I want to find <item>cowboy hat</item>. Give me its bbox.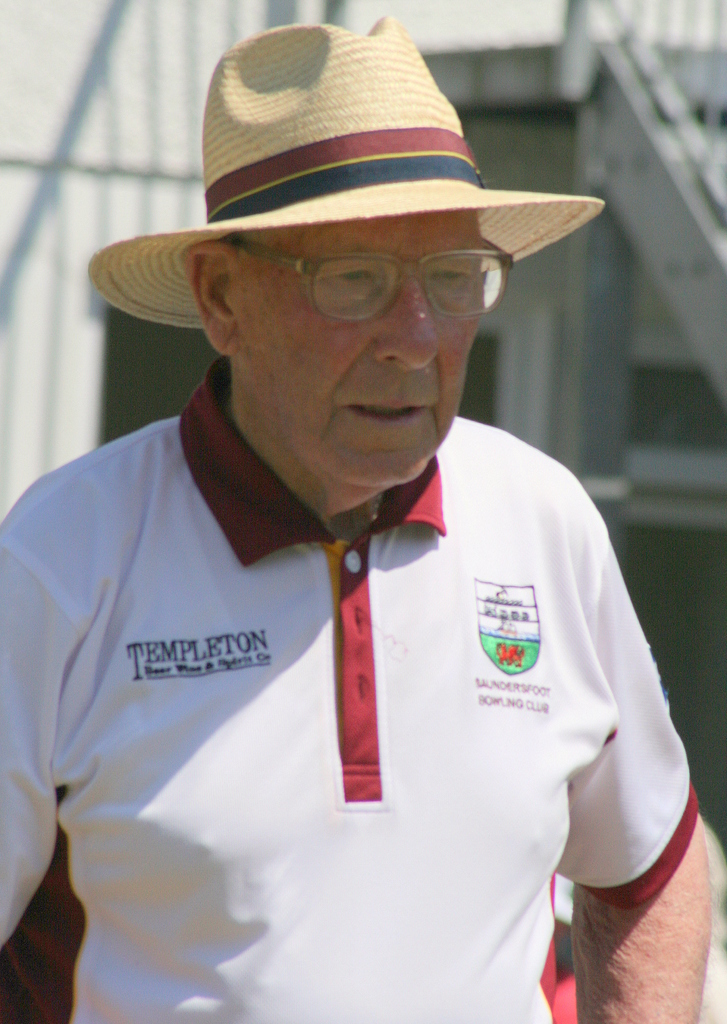
(x1=95, y1=17, x2=574, y2=408).
